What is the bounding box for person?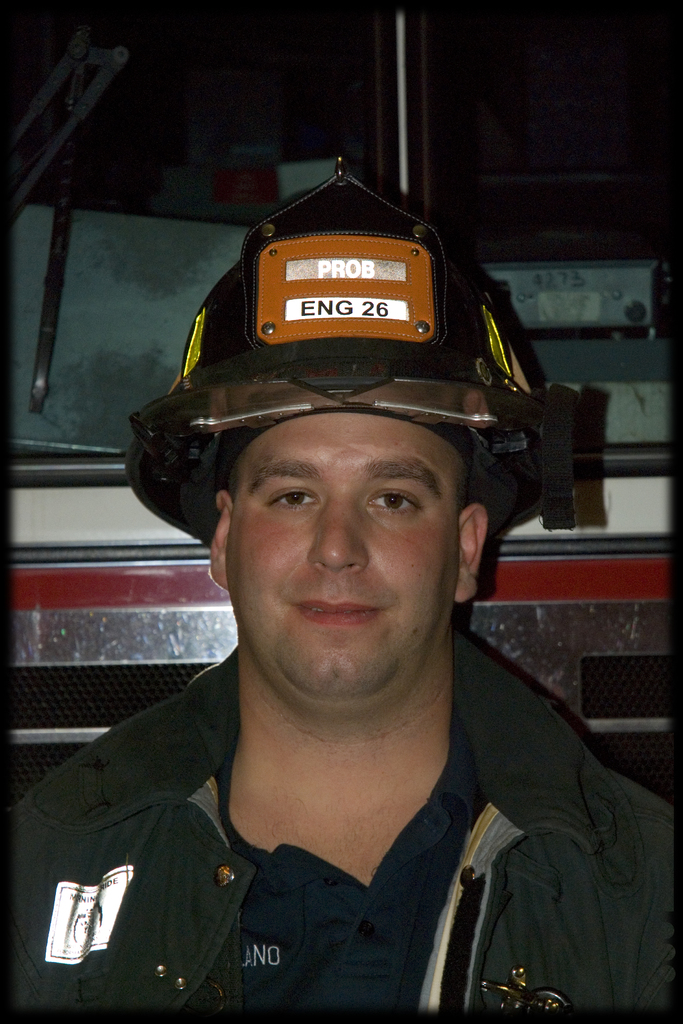
region(0, 166, 681, 1022).
